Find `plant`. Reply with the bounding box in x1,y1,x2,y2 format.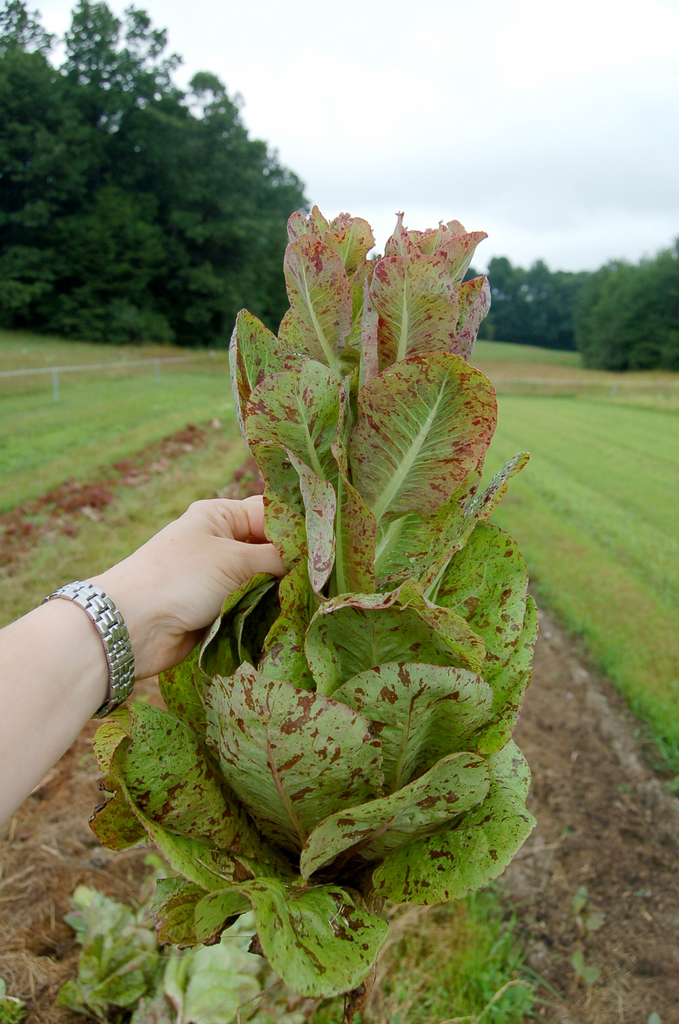
565,239,678,371.
